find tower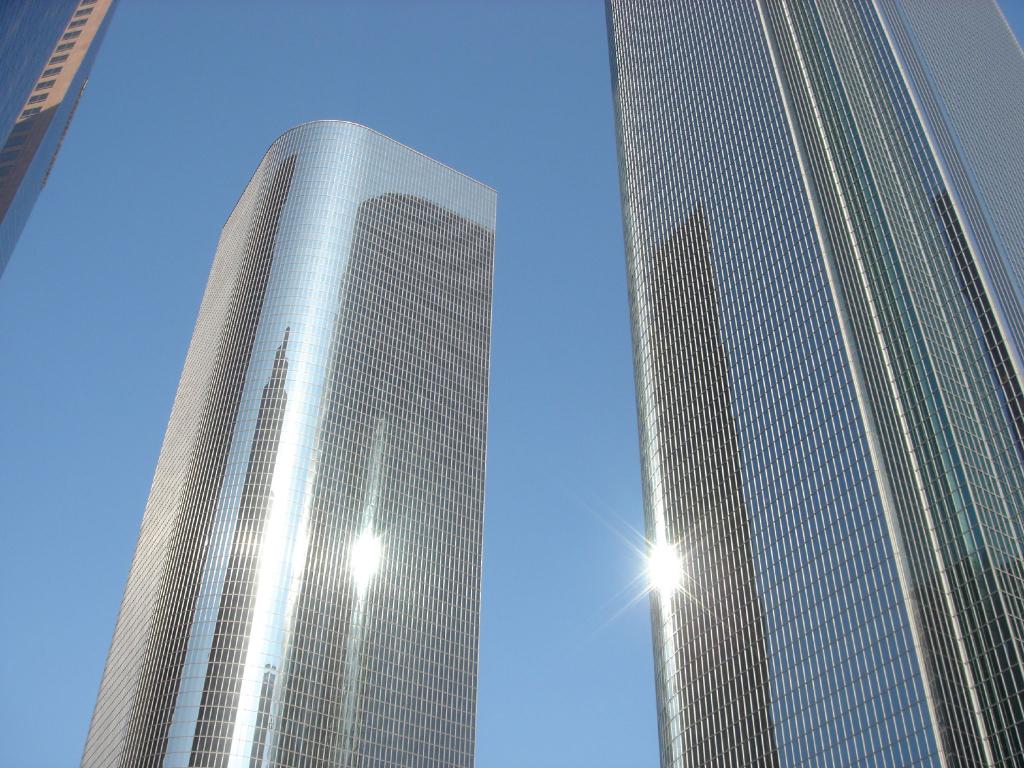
(left=0, top=0, right=125, bottom=285)
